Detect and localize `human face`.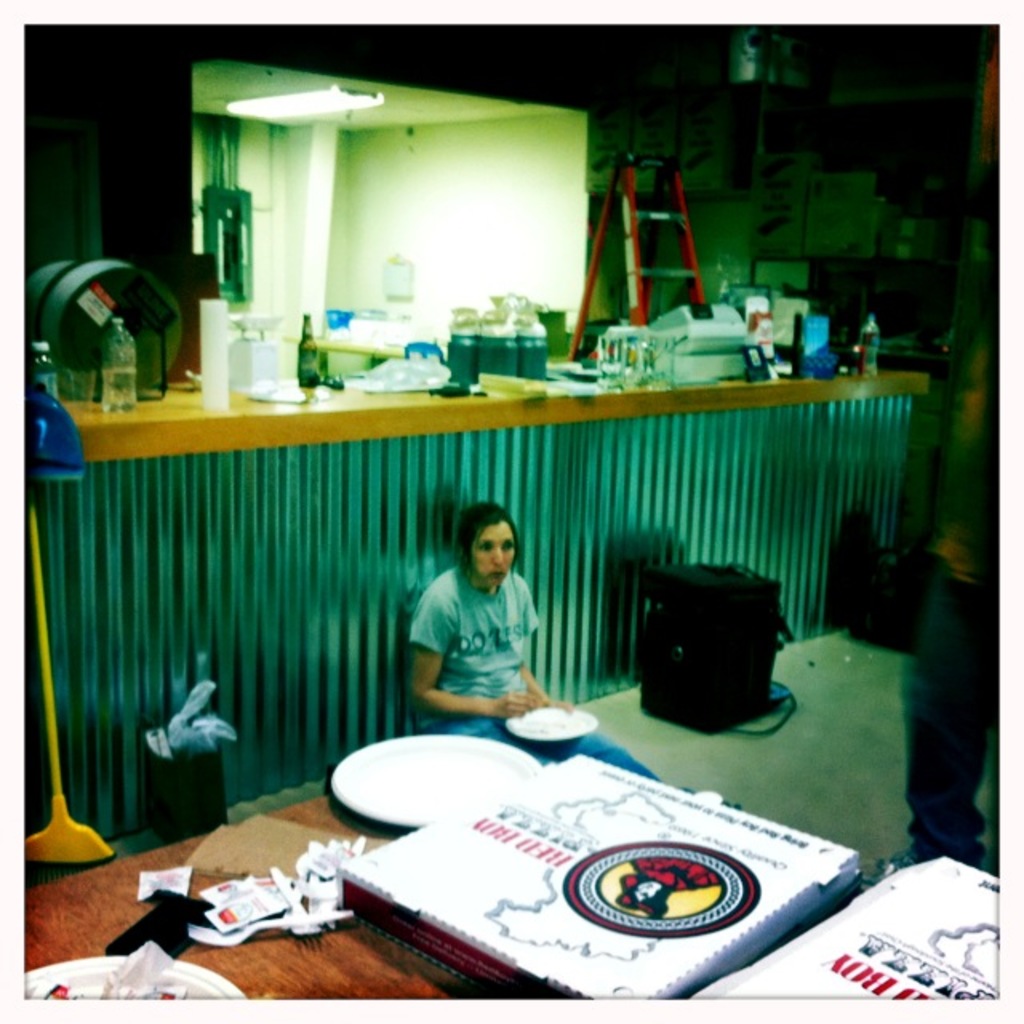
Localized at pyautogui.locateOnScreen(470, 515, 517, 586).
